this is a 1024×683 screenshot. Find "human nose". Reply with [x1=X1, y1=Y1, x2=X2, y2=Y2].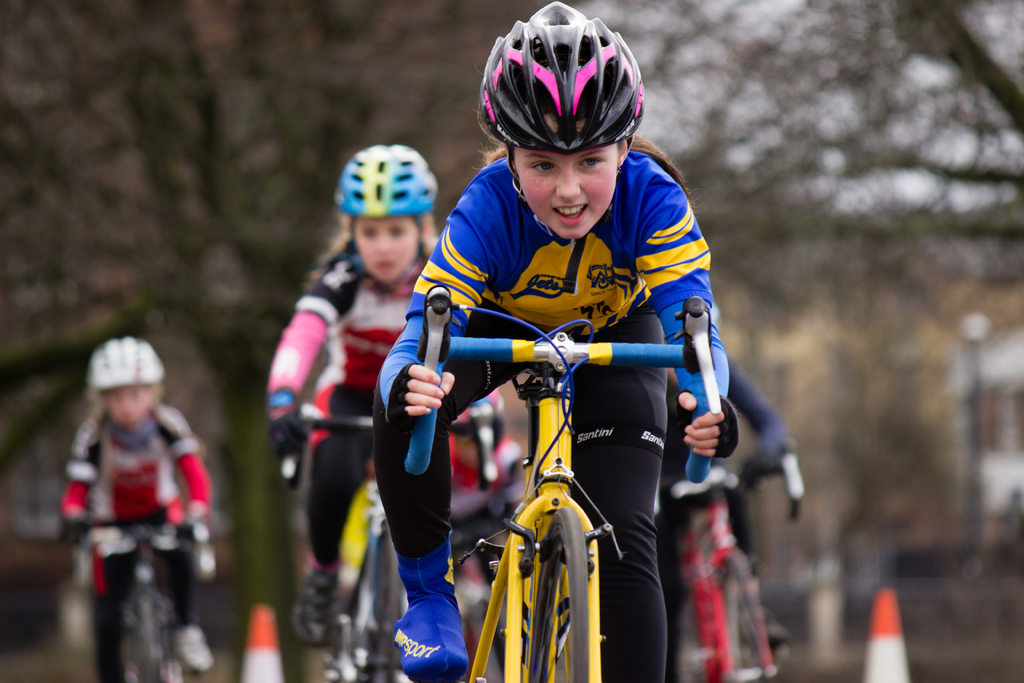
[x1=379, y1=228, x2=390, y2=252].
